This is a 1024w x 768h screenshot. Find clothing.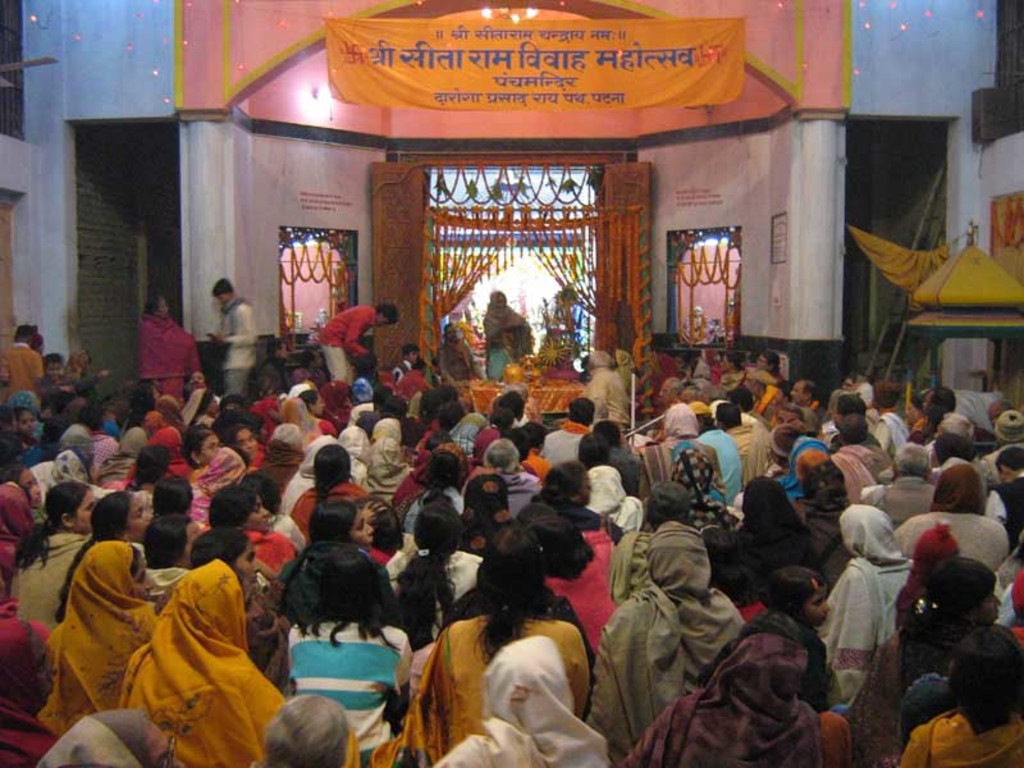
Bounding box: (288,484,374,536).
